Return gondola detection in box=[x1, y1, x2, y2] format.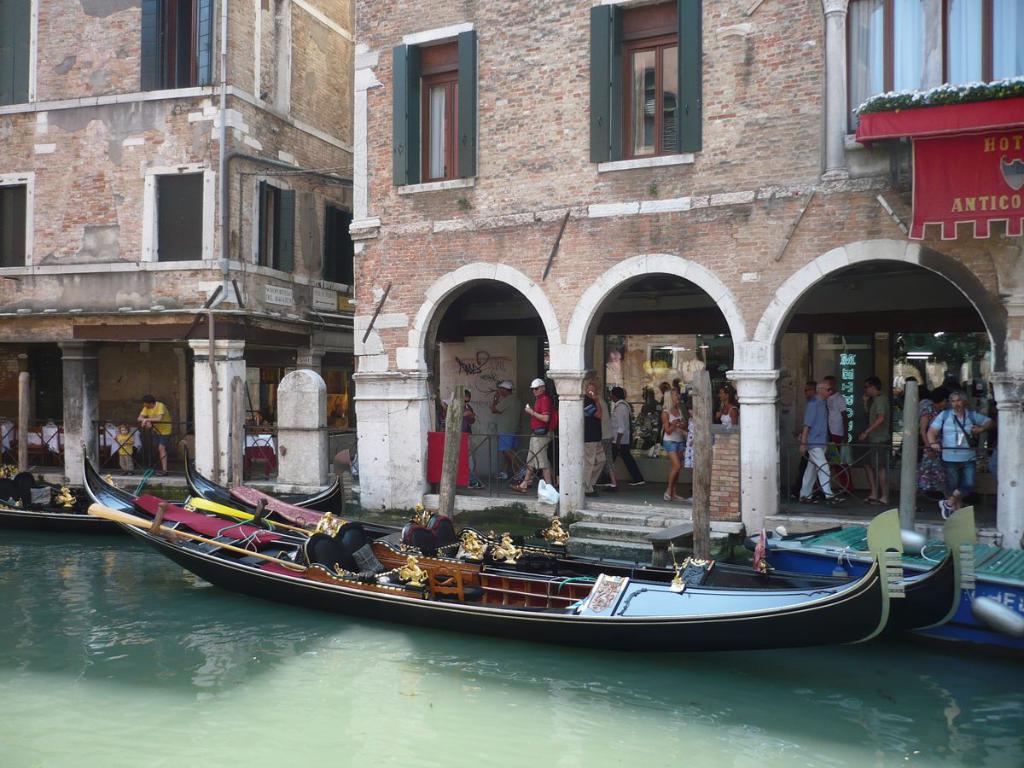
box=[177, 462, 965, 634].
